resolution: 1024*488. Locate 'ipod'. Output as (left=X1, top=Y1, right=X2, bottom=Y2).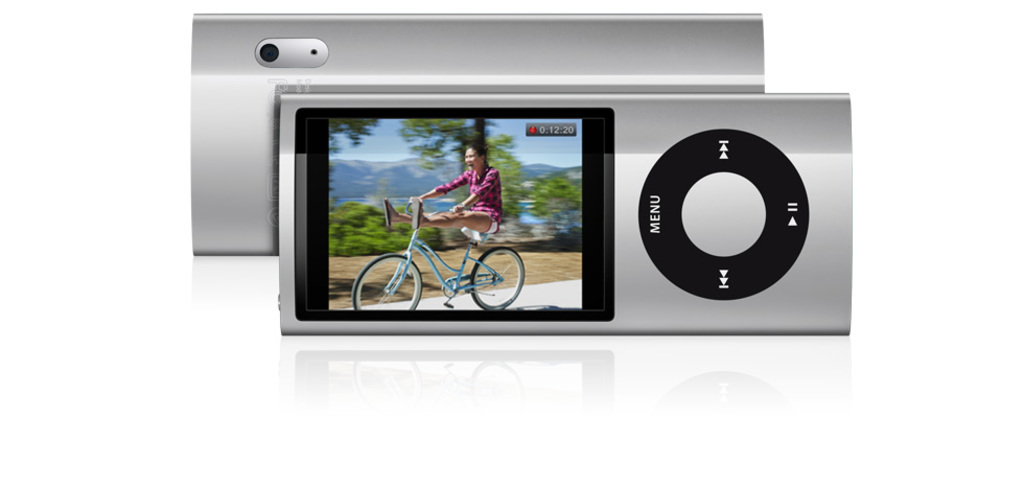
(left=189, top=9, right=766, bottom=254).
